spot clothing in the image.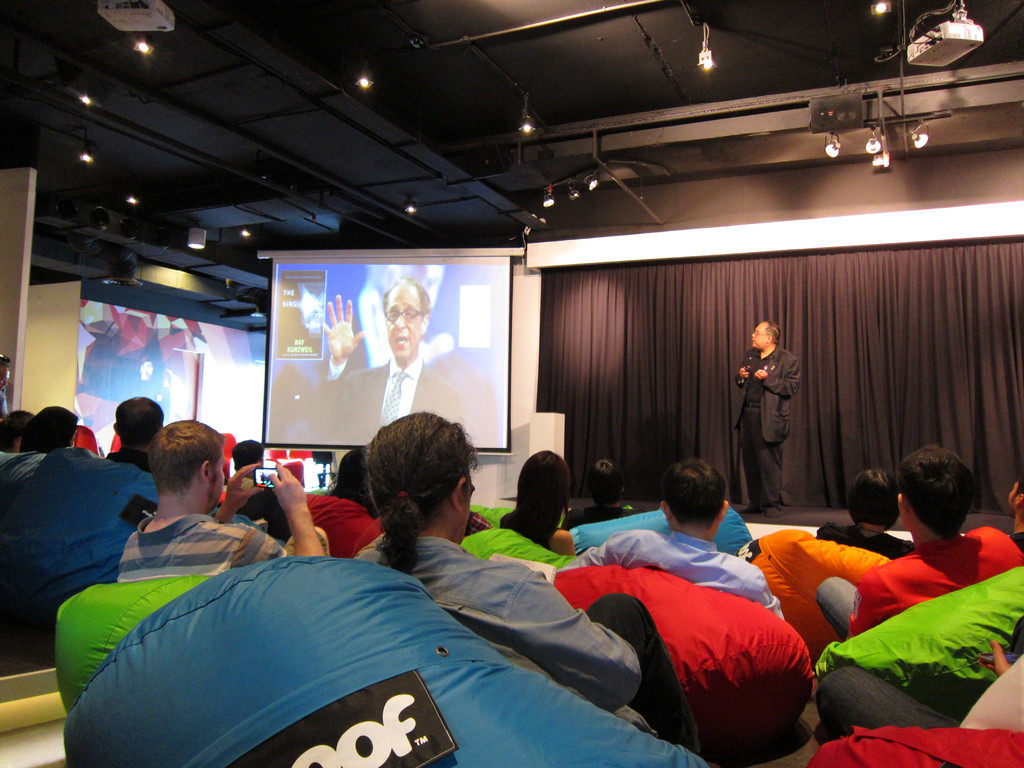
clothing found at [x1=346, y1=531, x2=703, y2=756].
